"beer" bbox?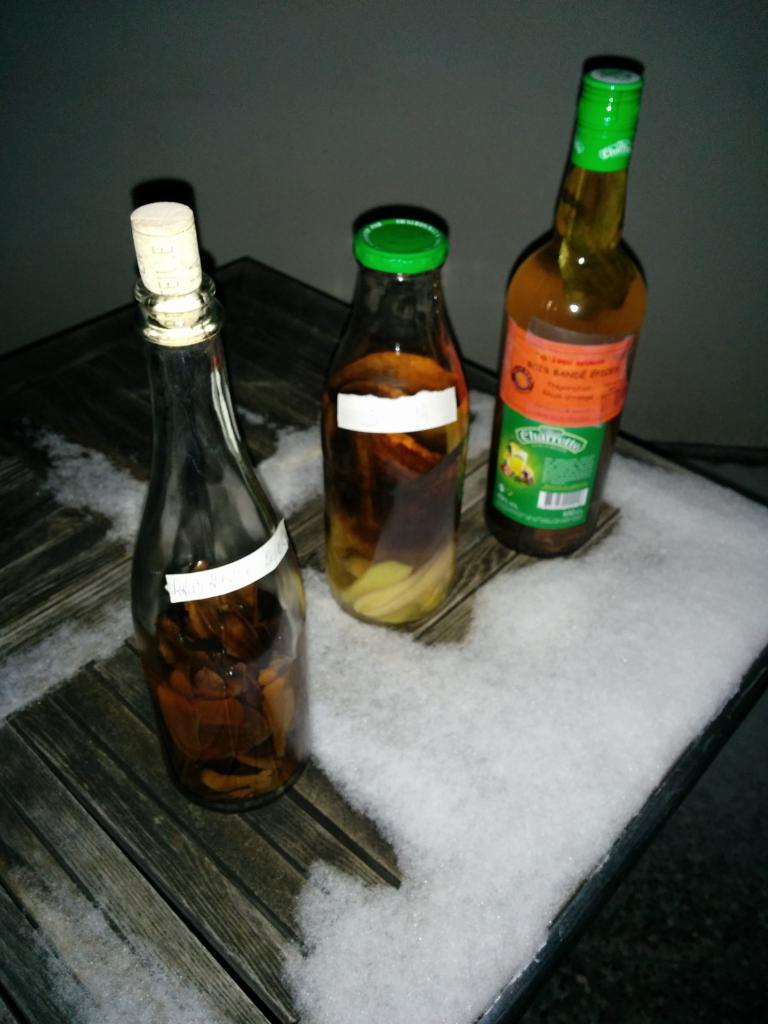
BBox(306, 211, 470, 655)
